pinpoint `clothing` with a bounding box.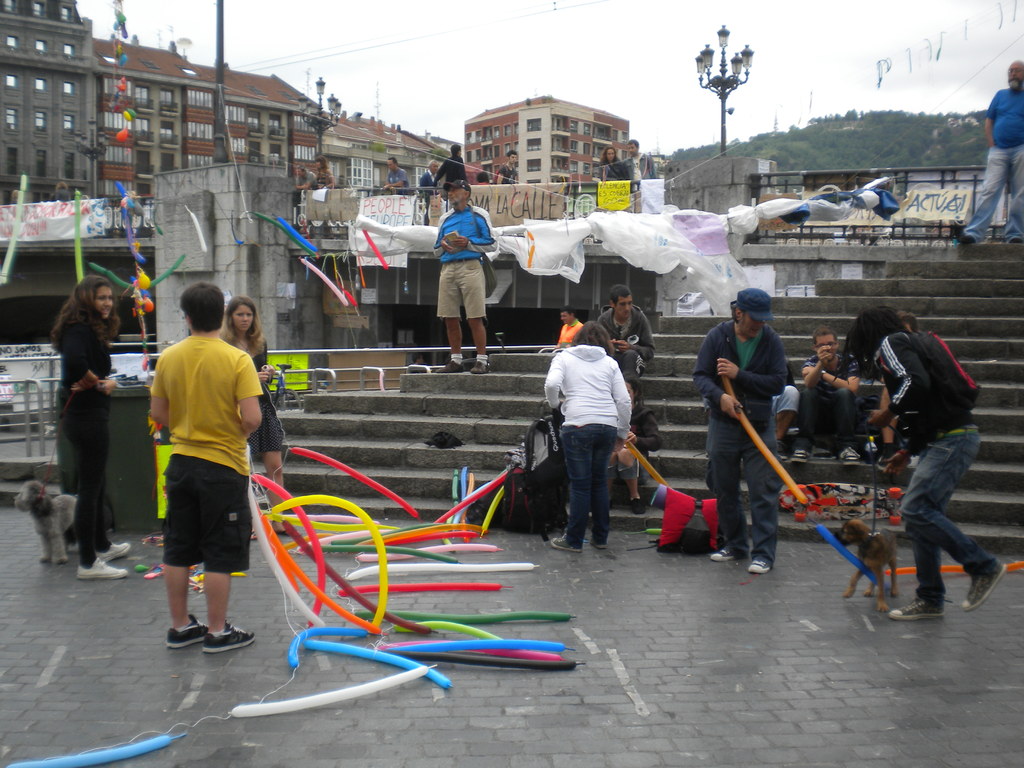
{"left": 317, "top": 168, "right": 332, "bottom": 191}.
